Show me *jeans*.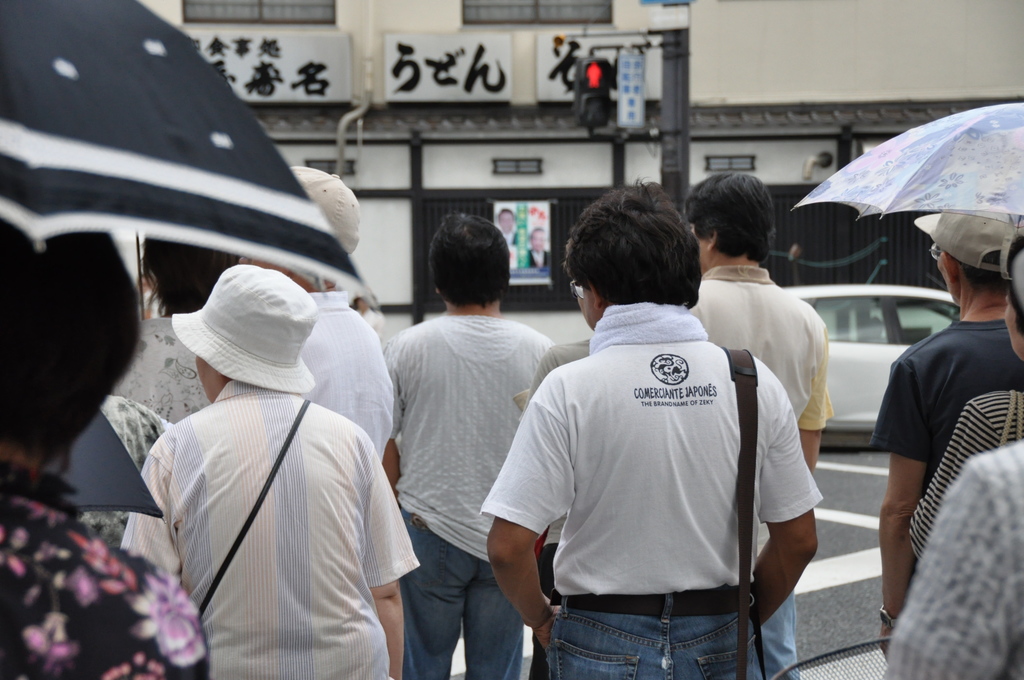
*jeans* is here: <box>755,584,820,679</box>.
